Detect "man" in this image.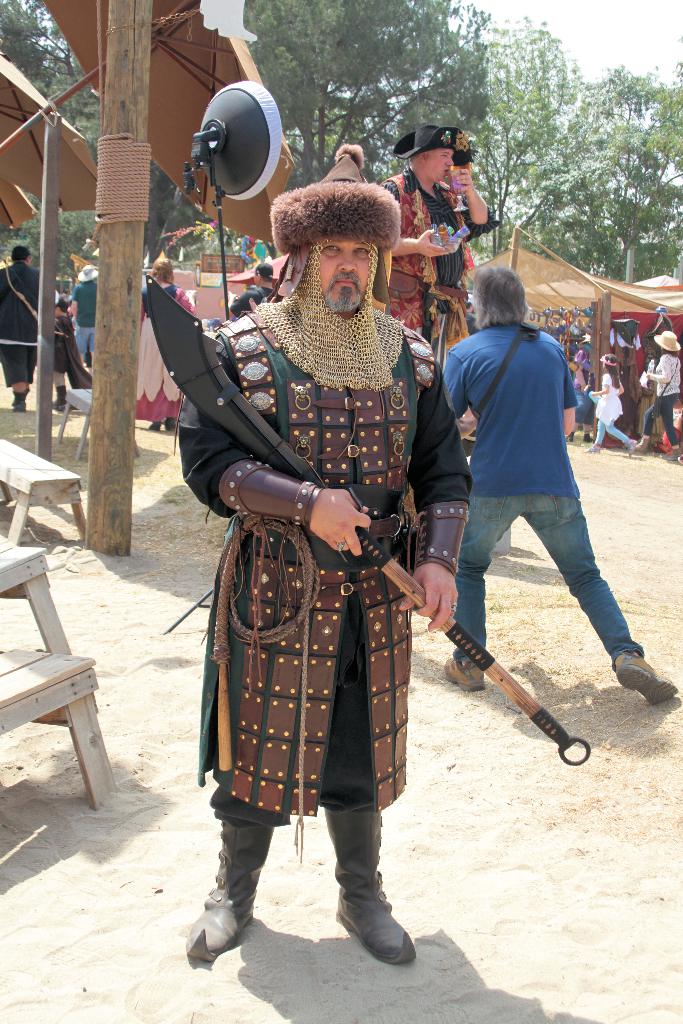
Detection: <bbox>411, 271, 639, 727</bbox>.
